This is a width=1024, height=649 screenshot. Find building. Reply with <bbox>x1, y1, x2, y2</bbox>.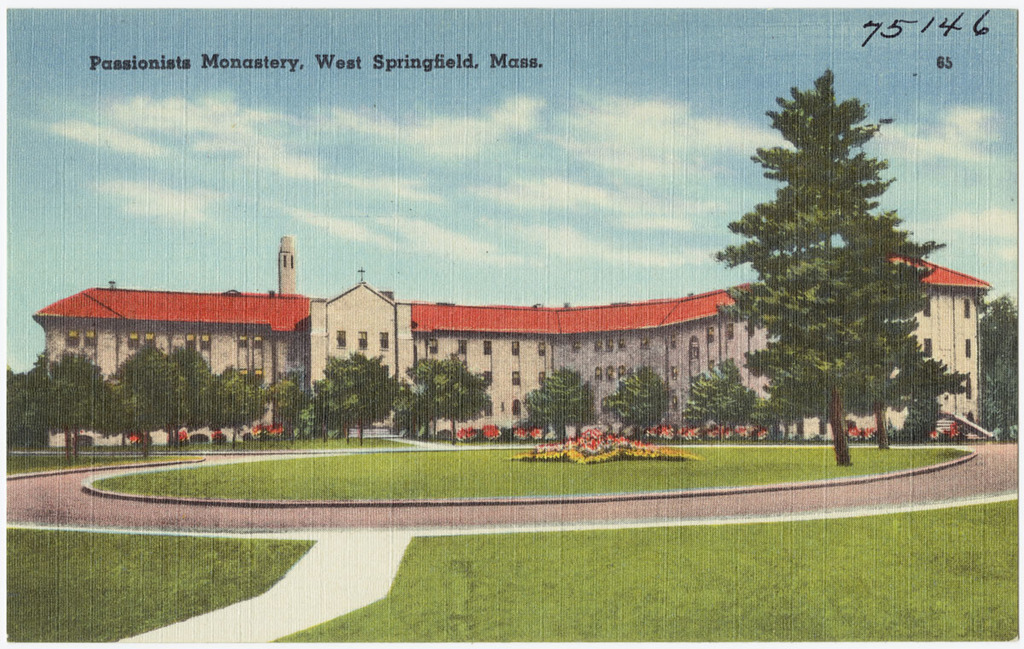
<bbox>30, 254, 992, 437</bbox>.
